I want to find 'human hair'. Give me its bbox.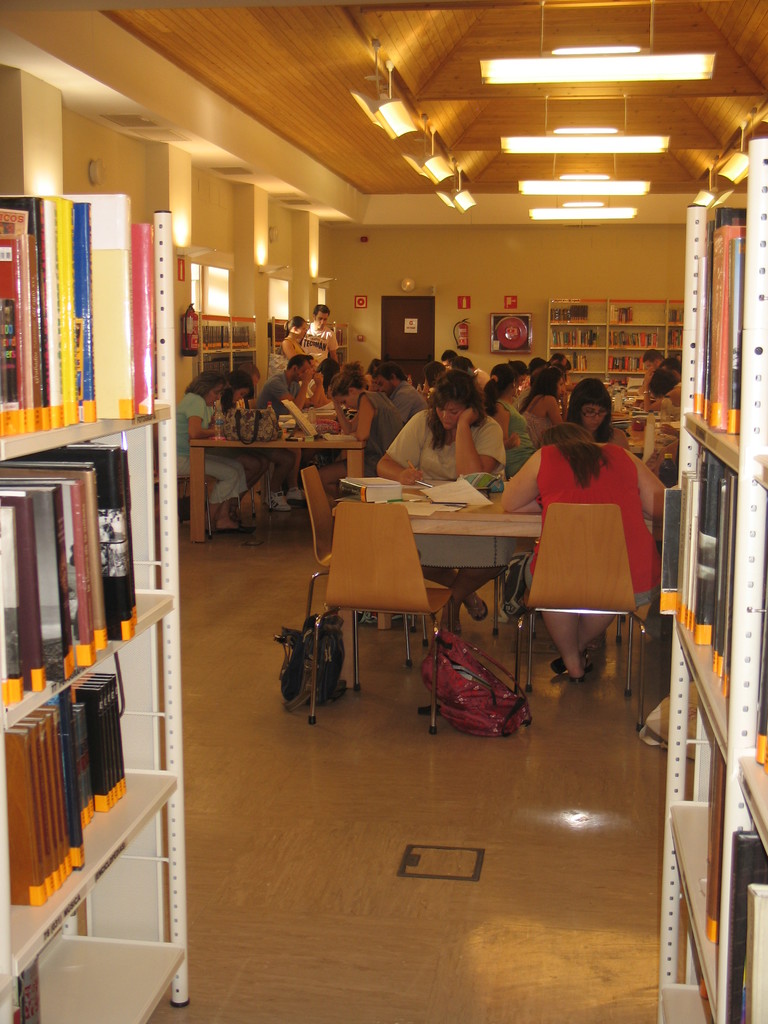
[left=641, top=346, right=663, bottom=369].
